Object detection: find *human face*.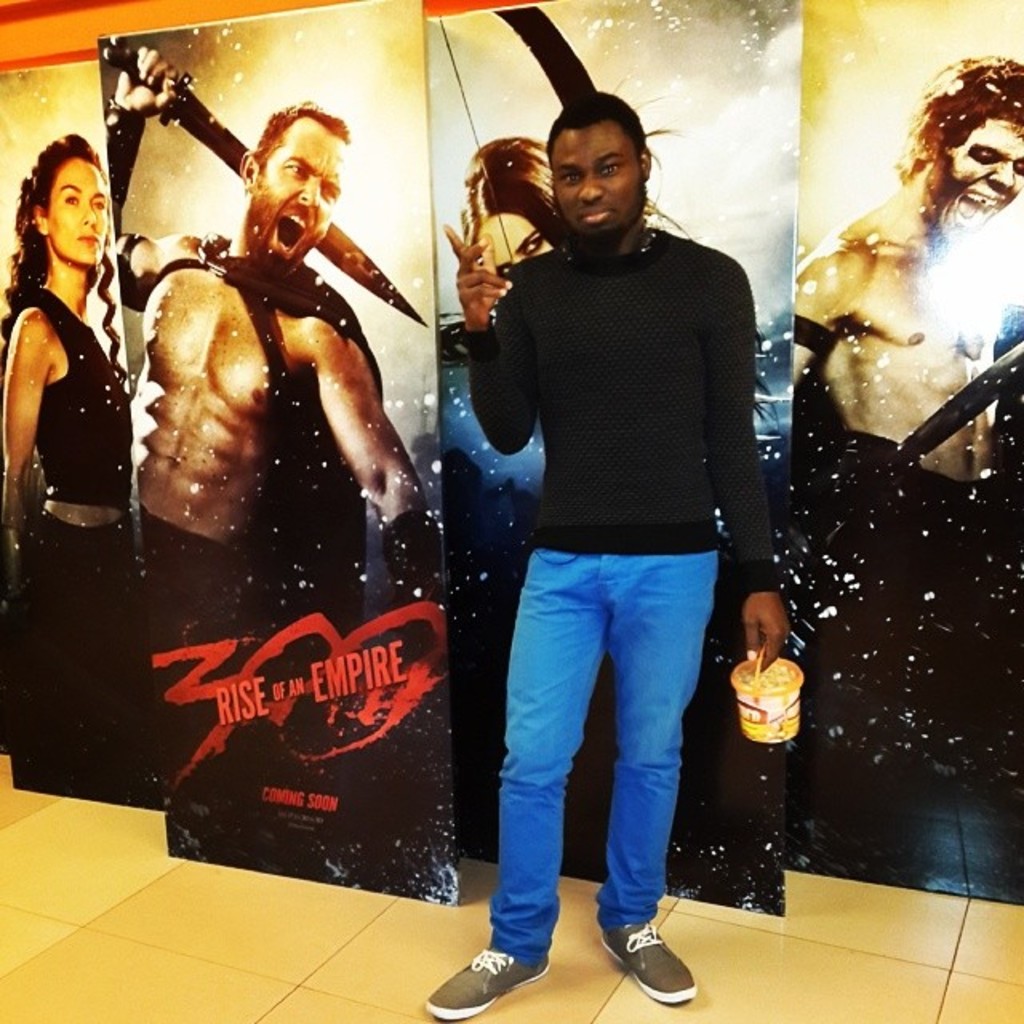
locate(48, 155, 107, 266).
